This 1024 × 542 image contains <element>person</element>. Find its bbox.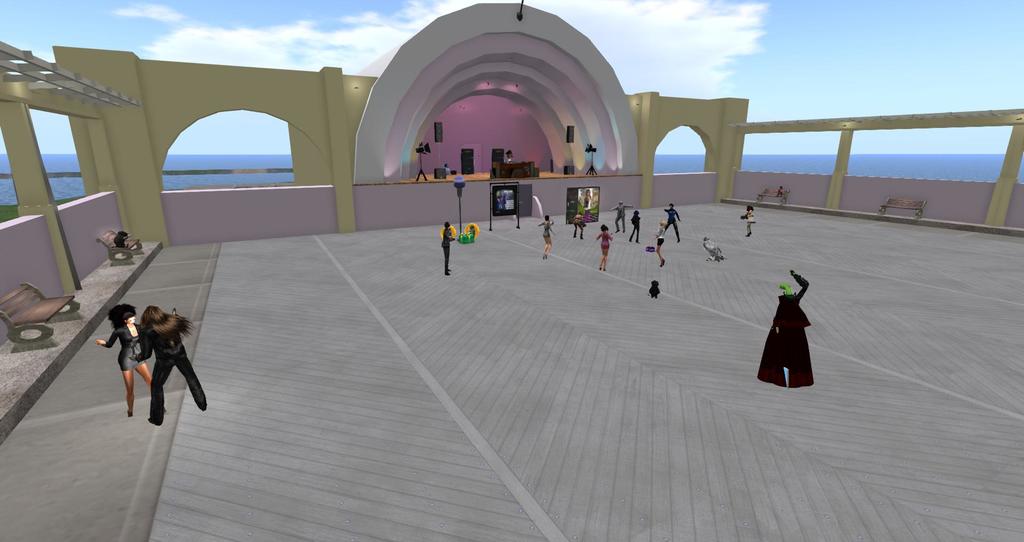
locate(653, 221, 664, 266).
